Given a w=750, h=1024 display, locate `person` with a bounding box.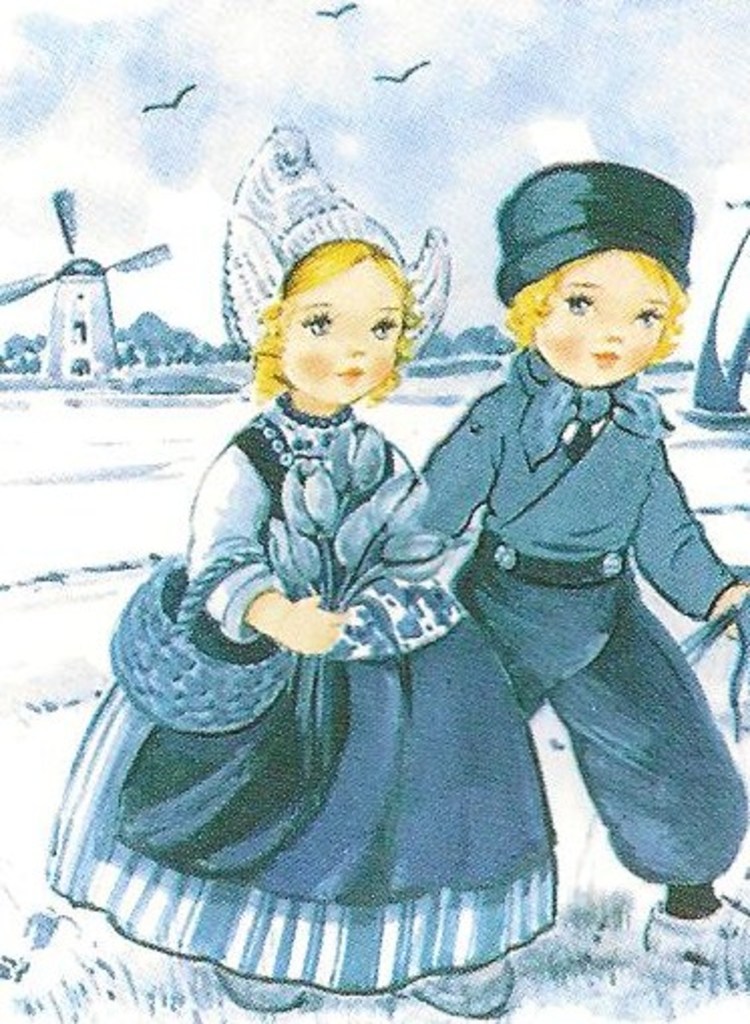
Located: (44,121,549,1008).
